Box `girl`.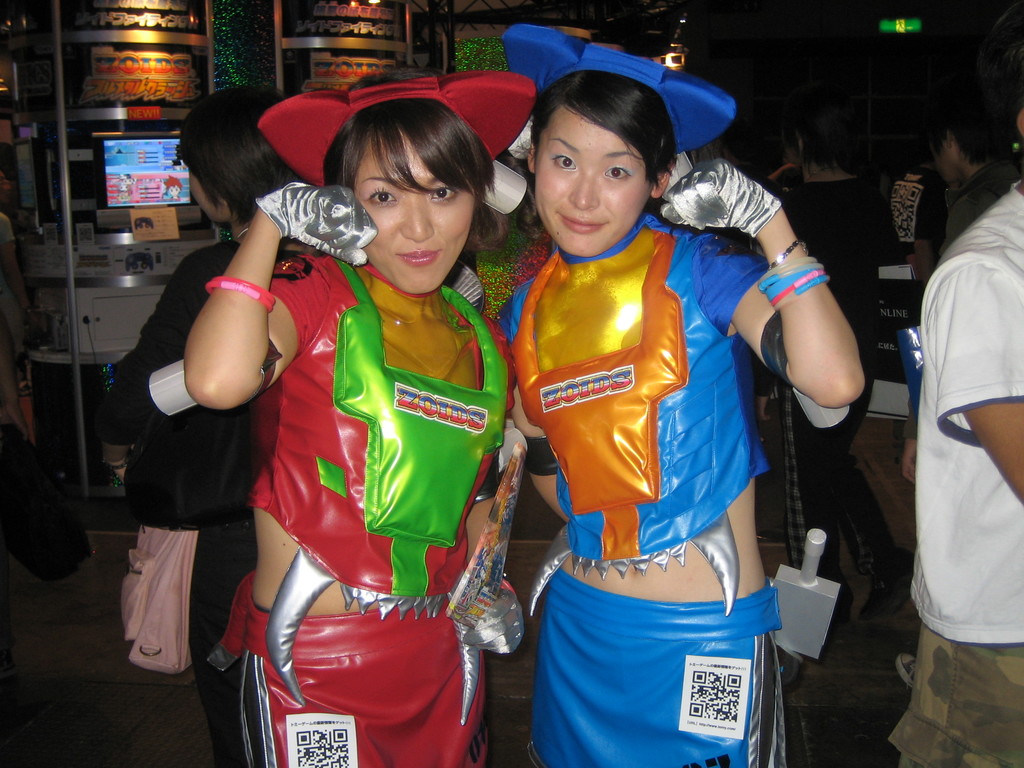
506,23,866,767.
